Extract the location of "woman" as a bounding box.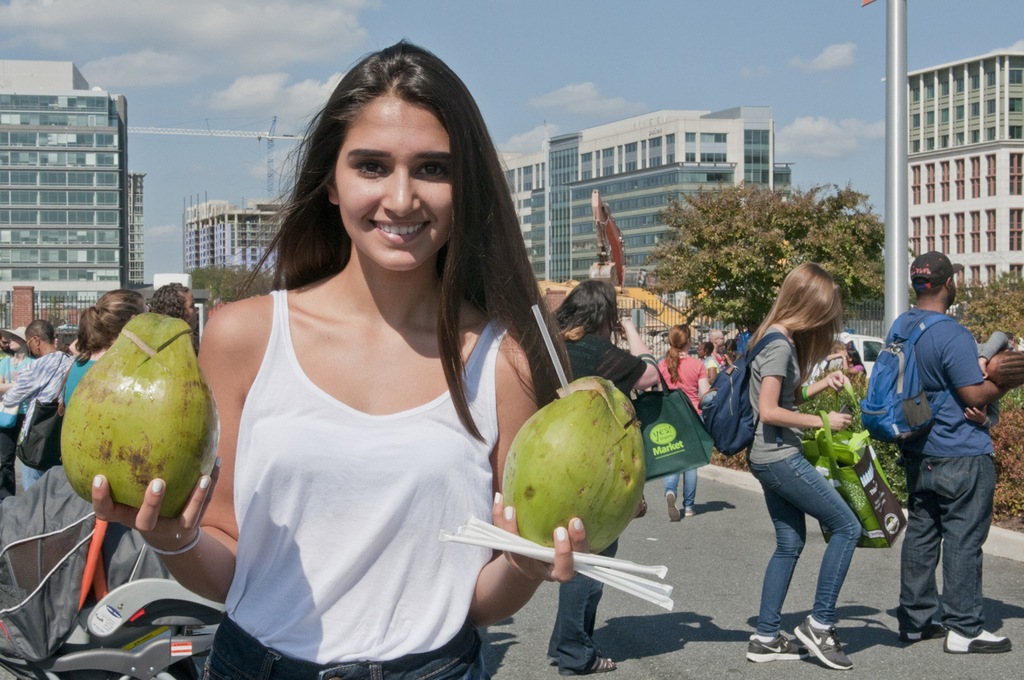
bbox=(724, 244, 881, 615).
